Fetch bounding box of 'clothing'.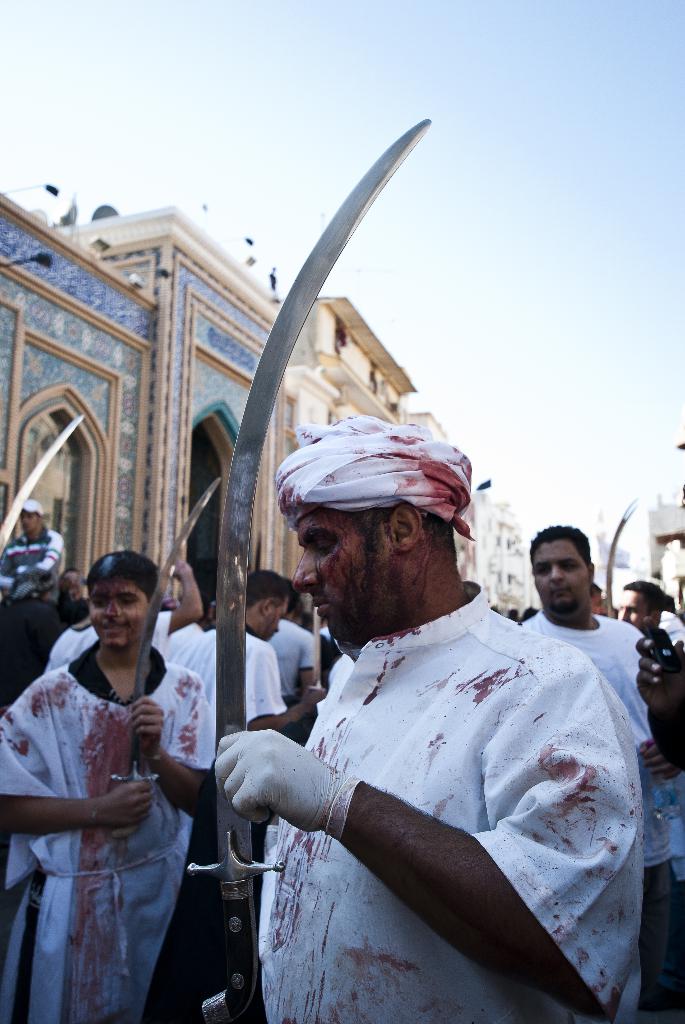
Bbox: 44/610/172/673.
